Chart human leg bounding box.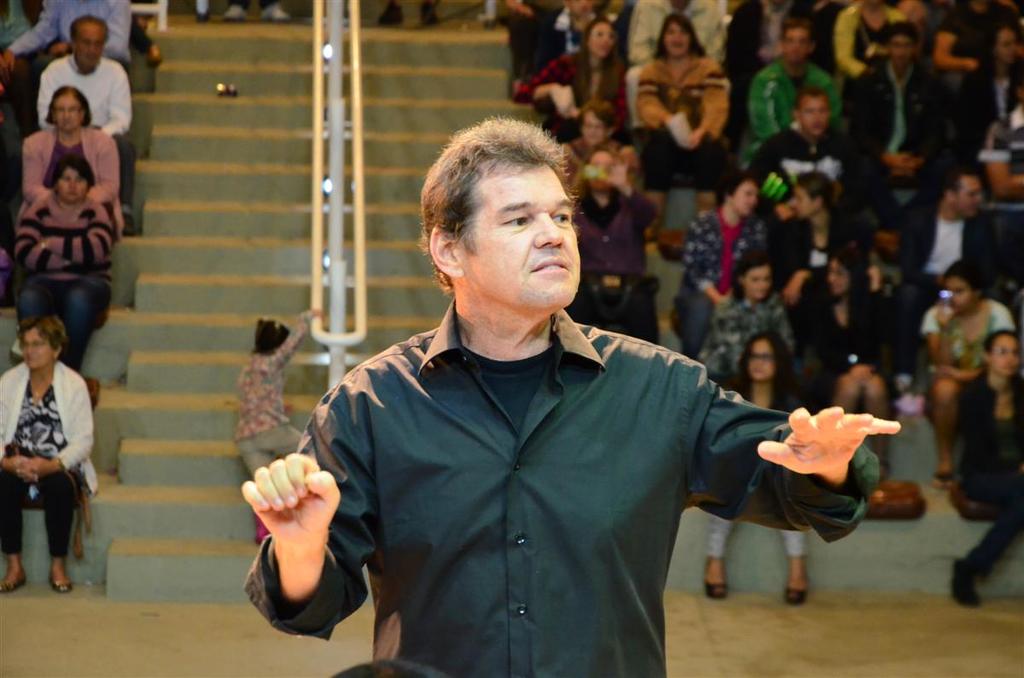
Charted: box=[634, 127, 682, 242].
